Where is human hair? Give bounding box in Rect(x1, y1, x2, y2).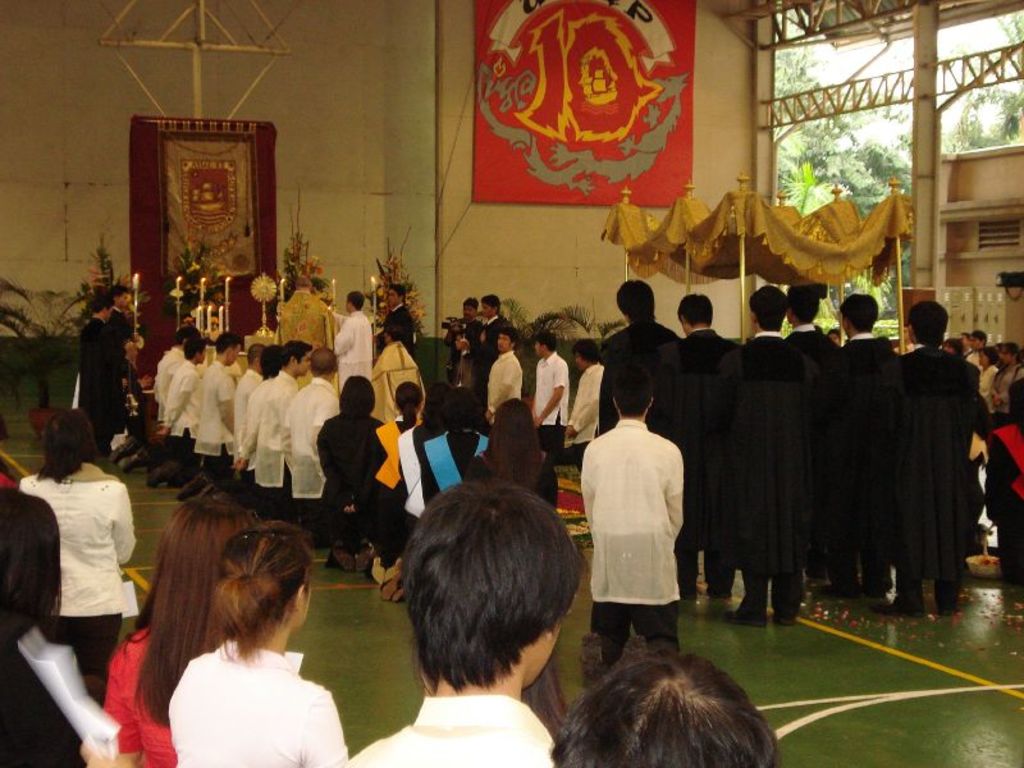
Rect(787, 283, 820, 328).
